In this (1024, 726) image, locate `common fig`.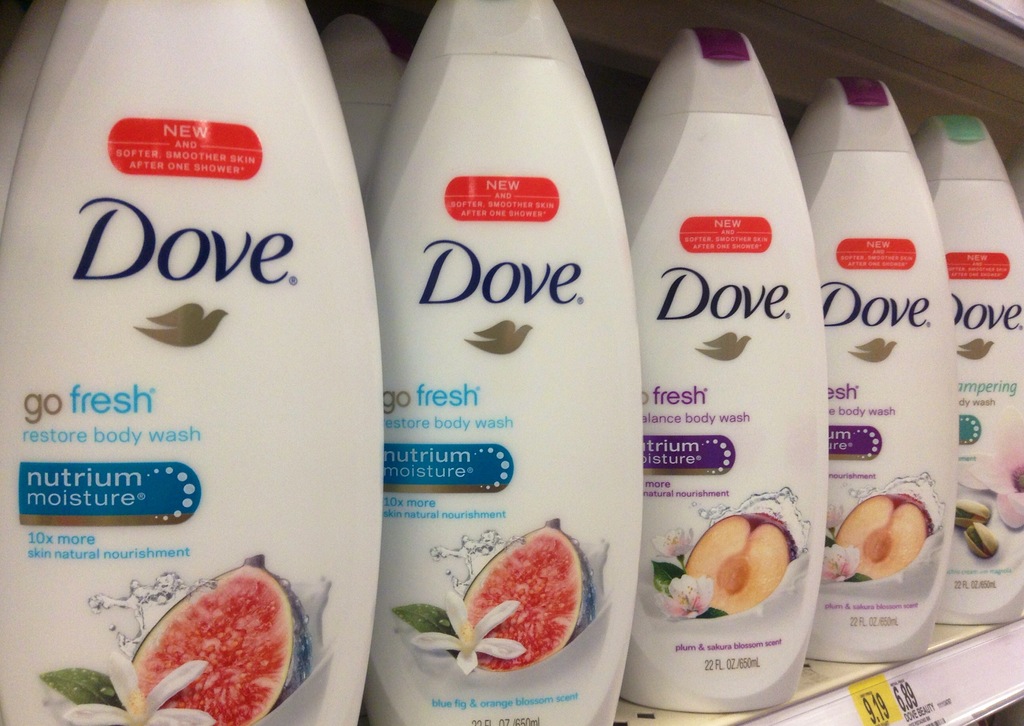
Bounding box: select_region(460, 520, 593, 671).
